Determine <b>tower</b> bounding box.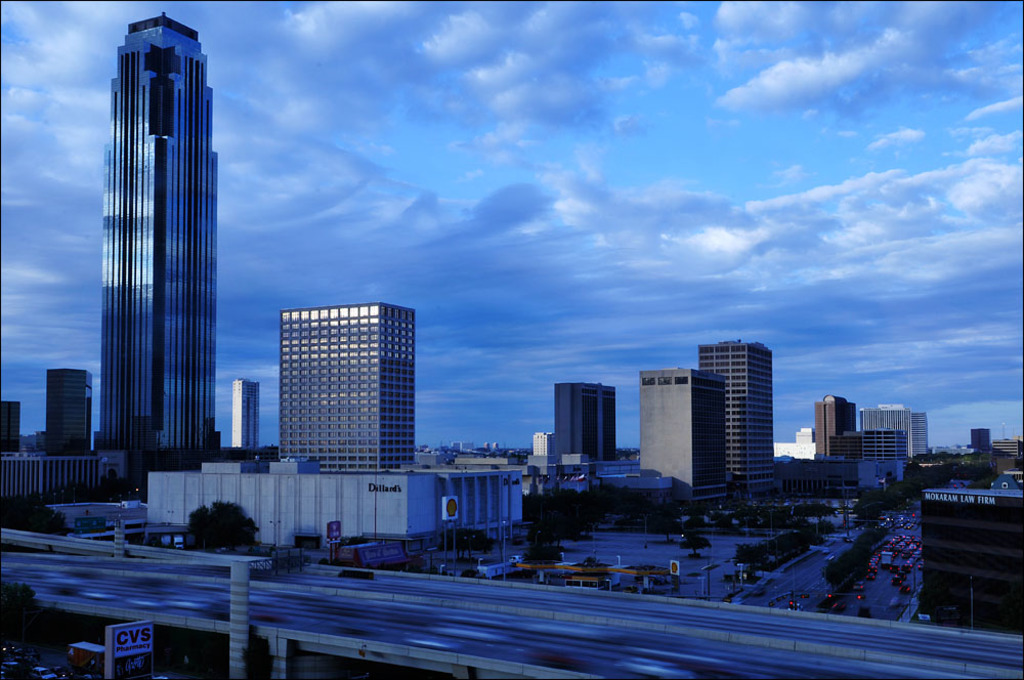
Determined: 287,307,421,480.
